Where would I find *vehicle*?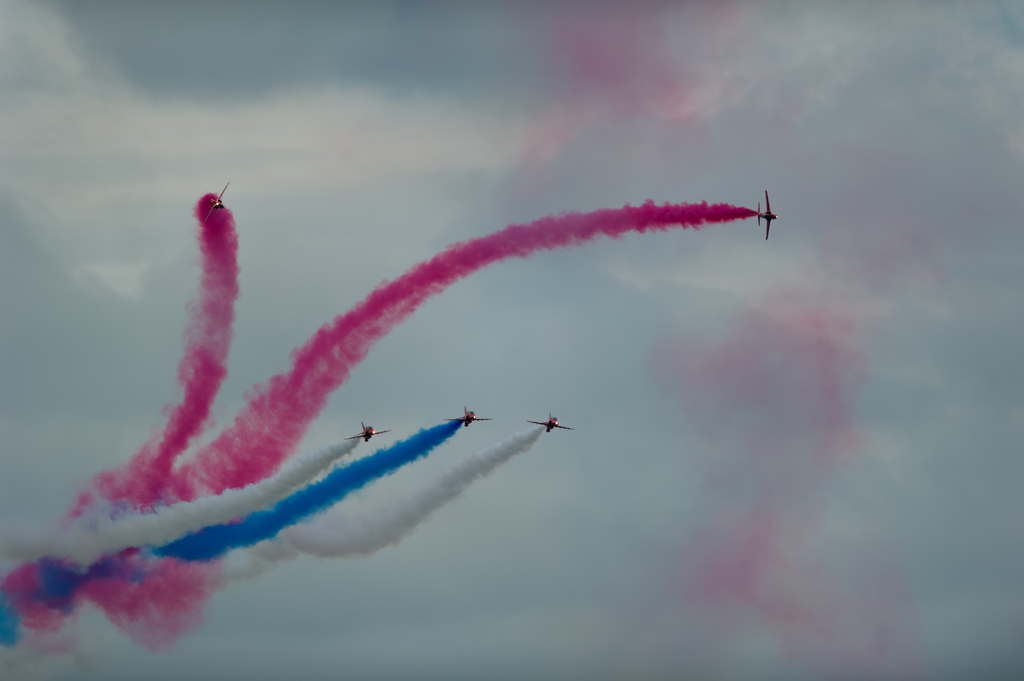
At (x1=442, y1=403, x2=490, y2=427).
